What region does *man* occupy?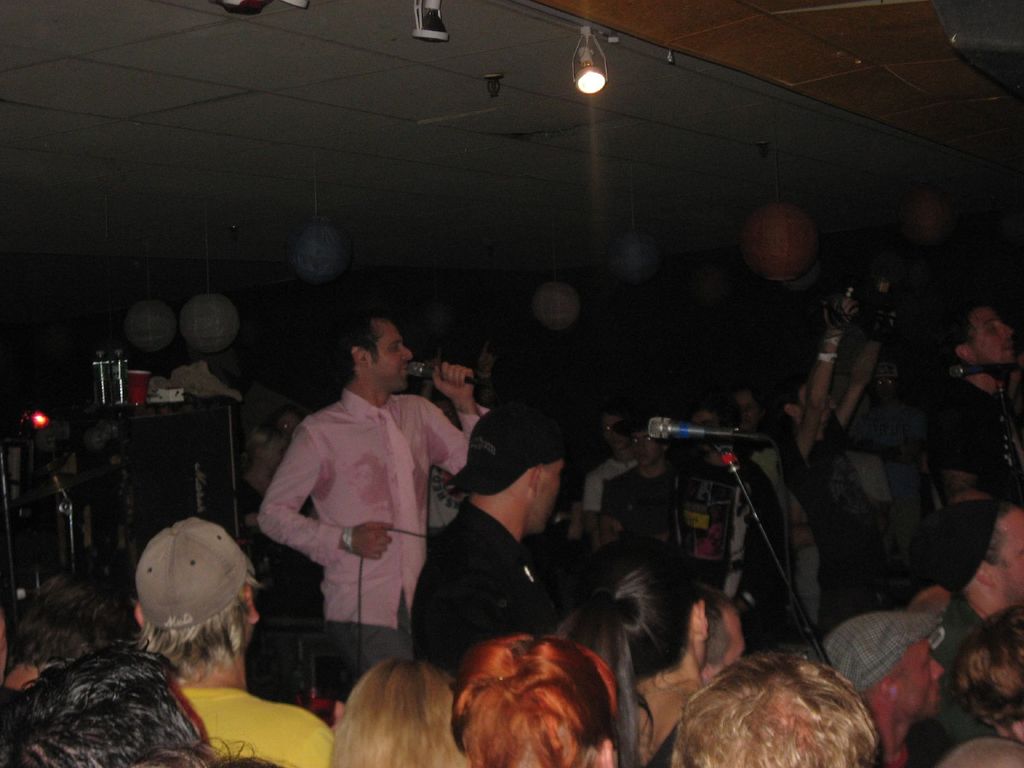
detection(412, 410, 566, 698).
